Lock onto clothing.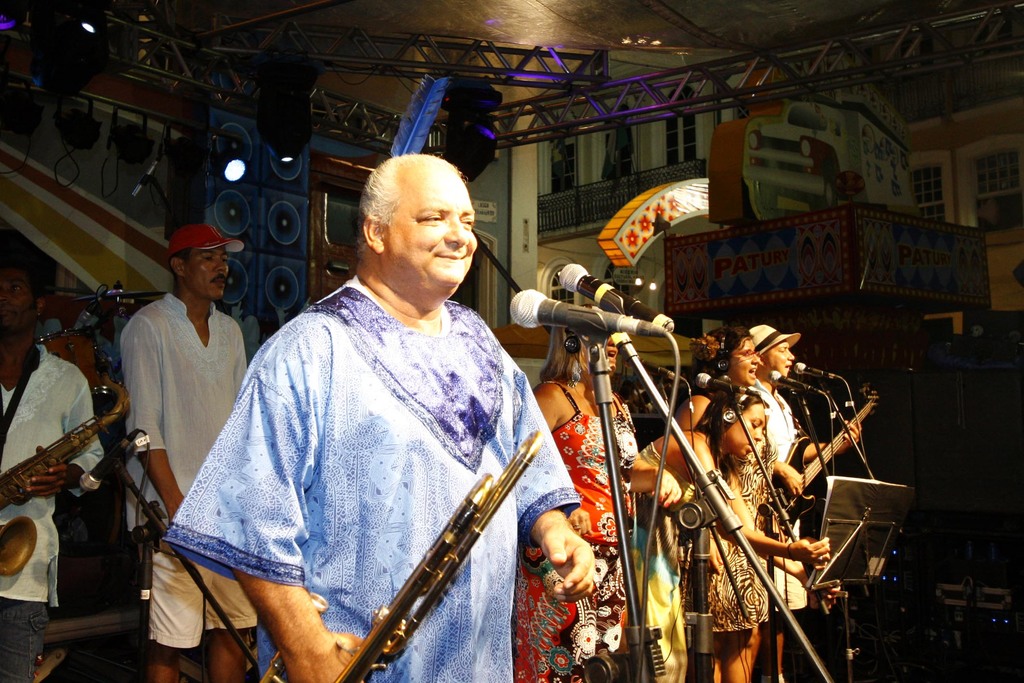
Locked: [x1=621, y1=440, x2=713, y2=682].
